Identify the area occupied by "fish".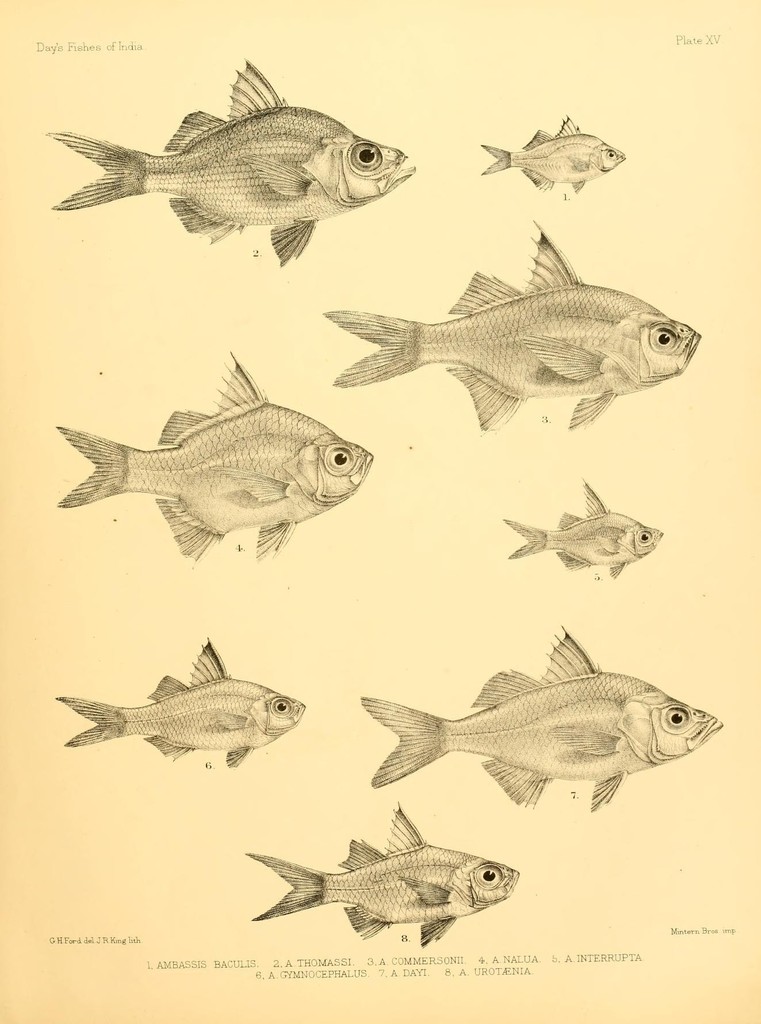
Area: locate(364, 623, 728, 817).
